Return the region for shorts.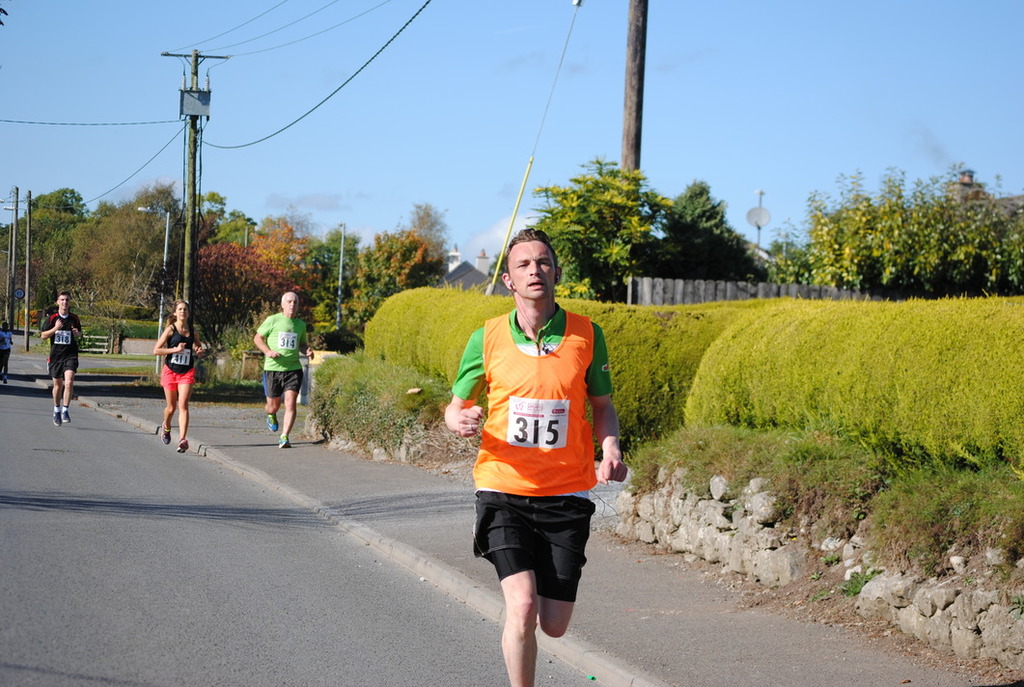
Rect(50, 359, 85, 381).
